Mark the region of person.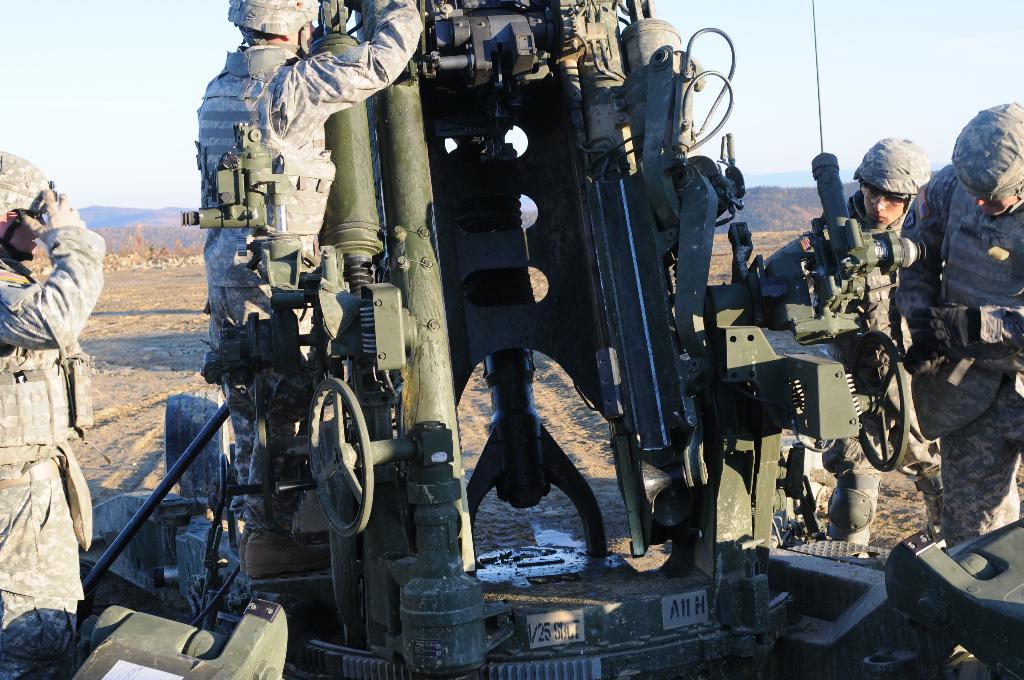
Region: locate(896, 106, 1023, 544).
